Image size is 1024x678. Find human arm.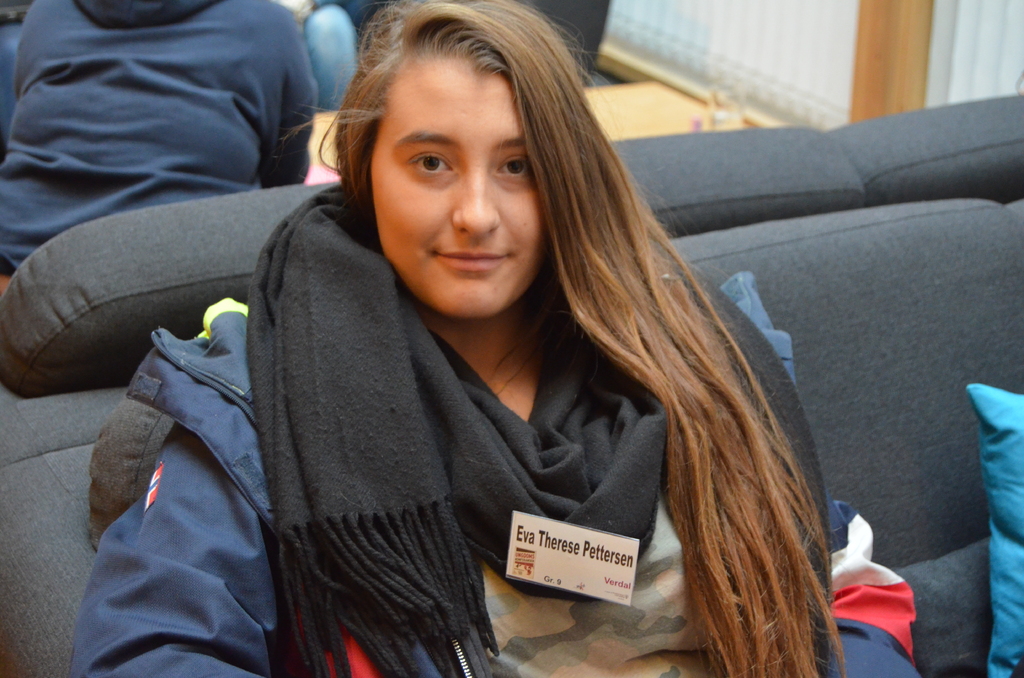
70:289:295:653.
